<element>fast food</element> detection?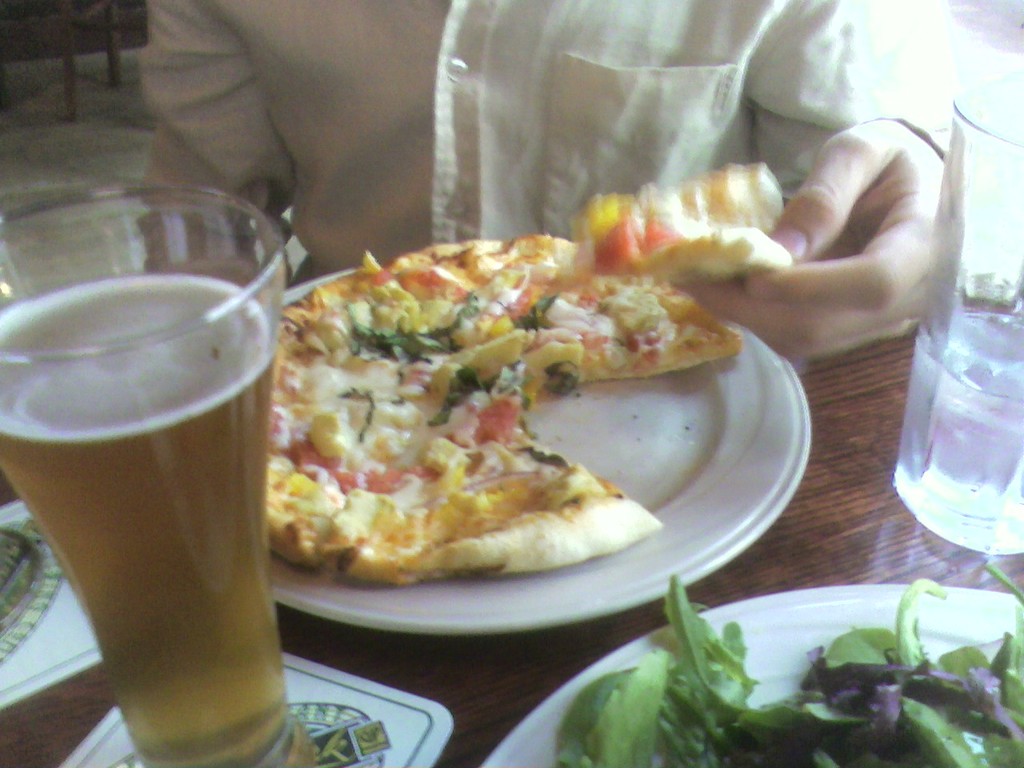
[261, 239, 742, 574]
